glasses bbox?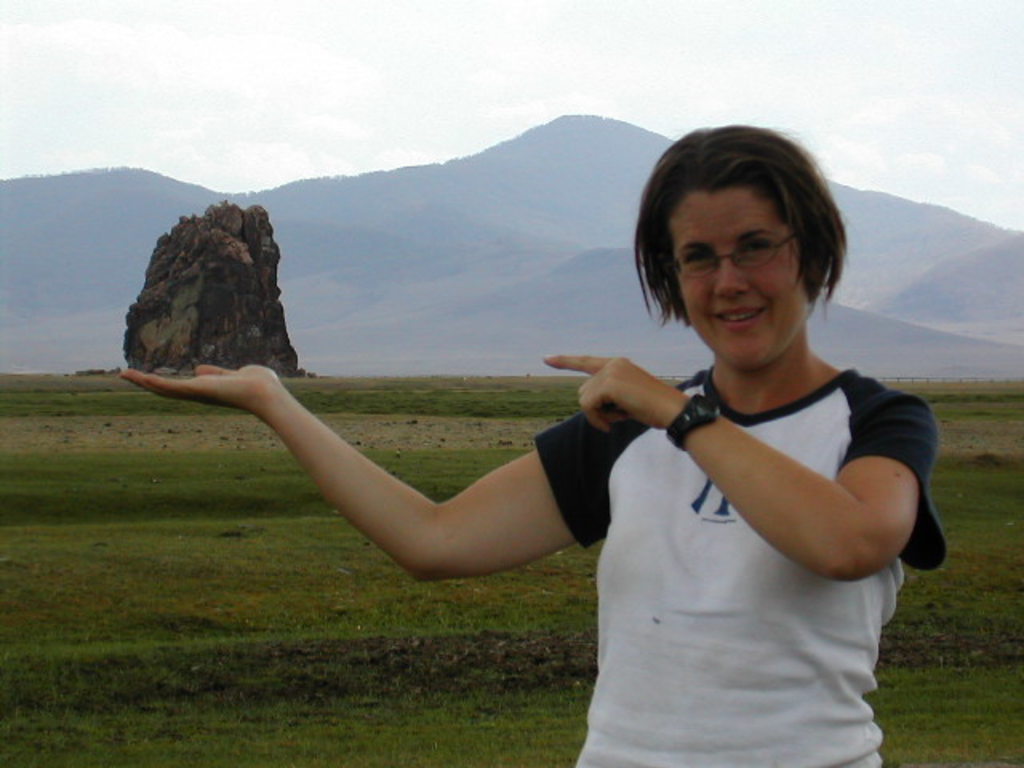
BBox(672, 229, 797, 277)
